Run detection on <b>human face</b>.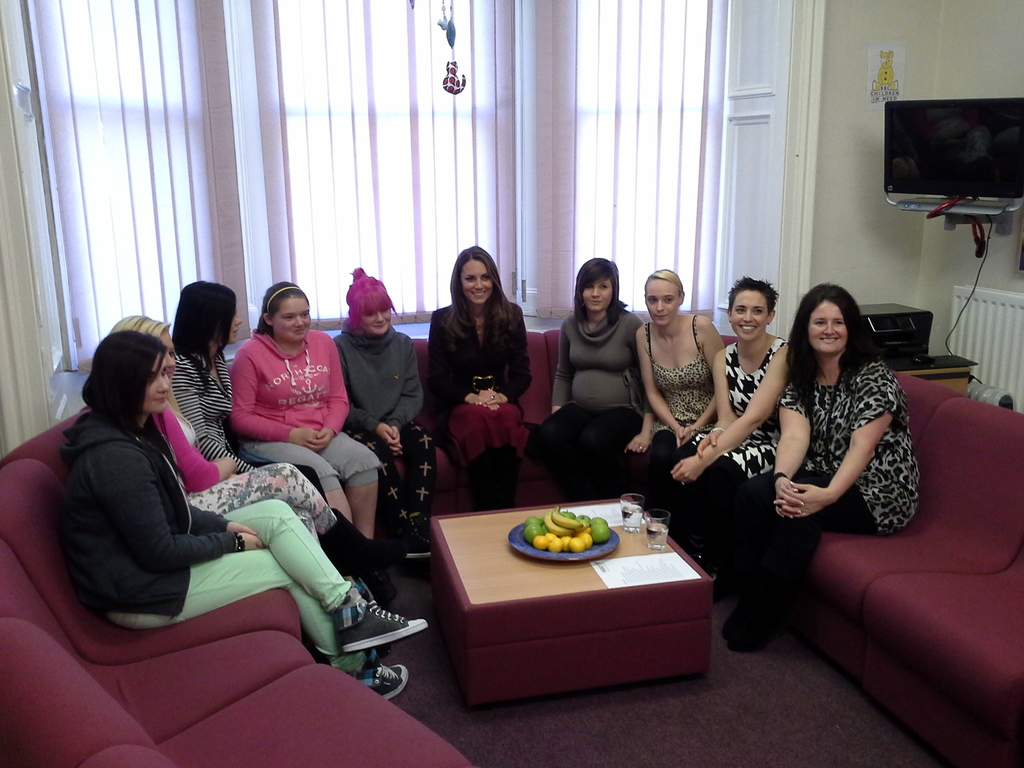
Result: [x1=734, y1=287, x2=772, y2=343].
